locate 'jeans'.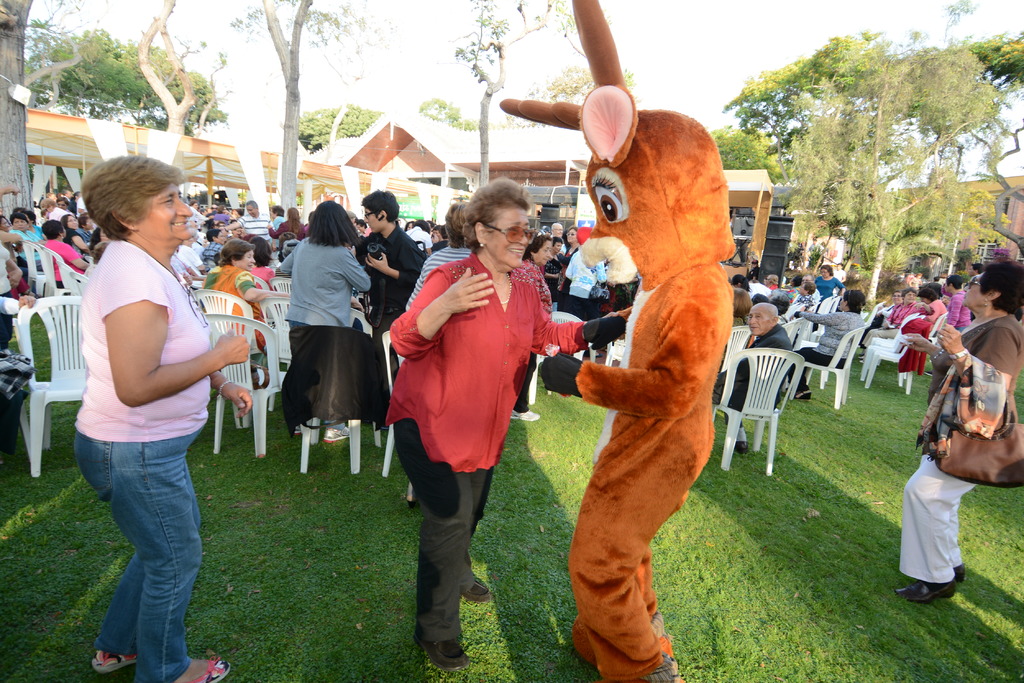
Bounding box: (77, 425, 198, 682).
